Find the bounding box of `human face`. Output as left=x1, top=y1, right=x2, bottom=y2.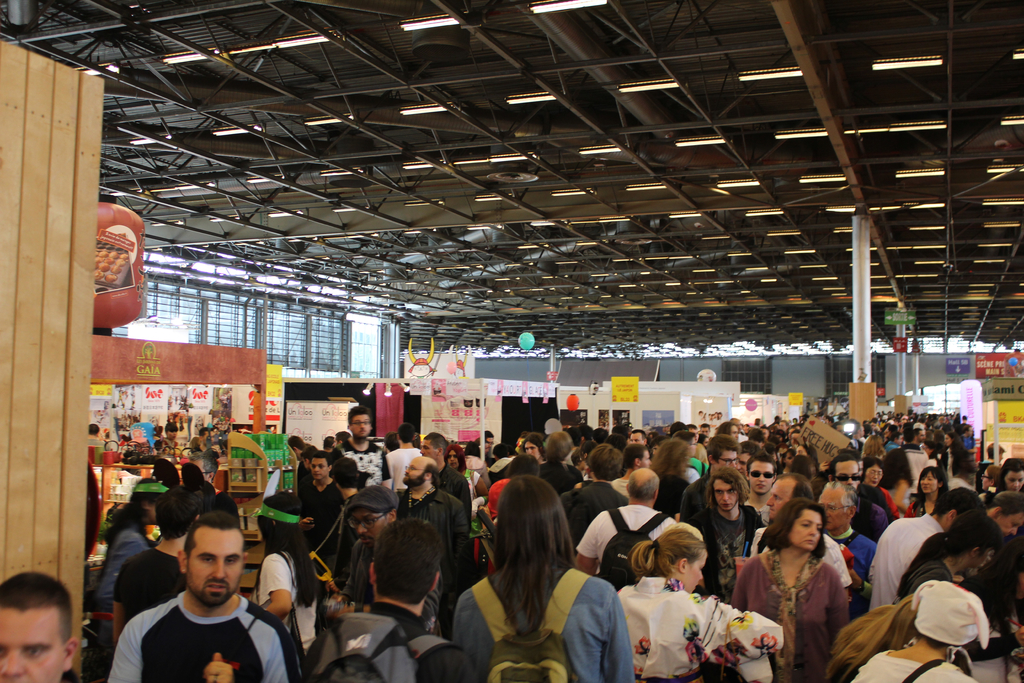
left=712, top=477, right=741, bottom=511.
